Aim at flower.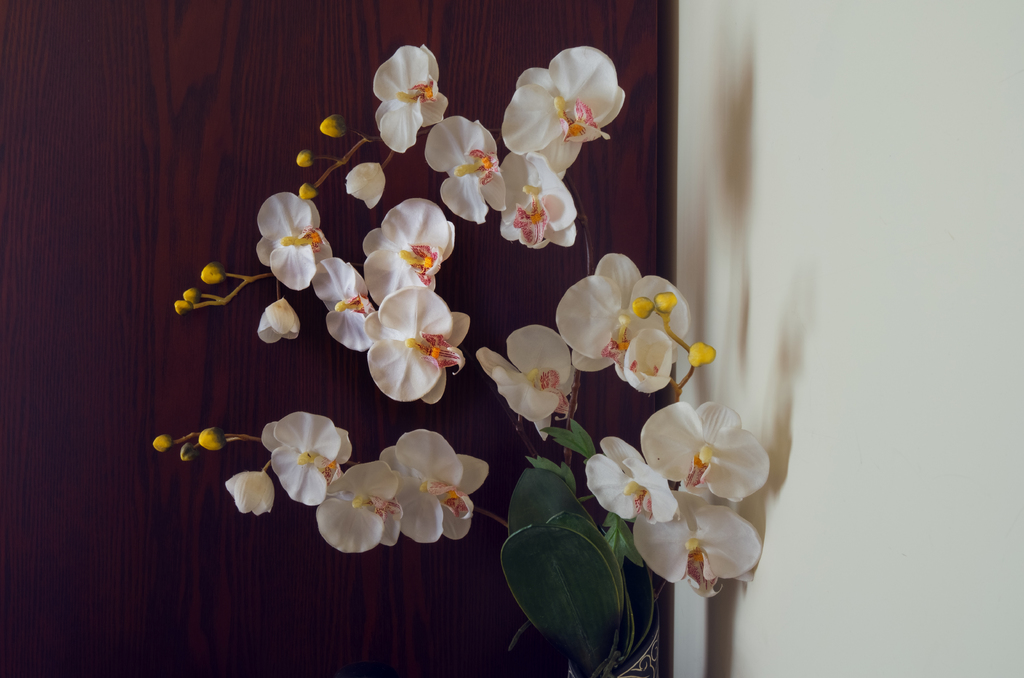
Aimed at <region>630, 488, 761, 595</region>.
